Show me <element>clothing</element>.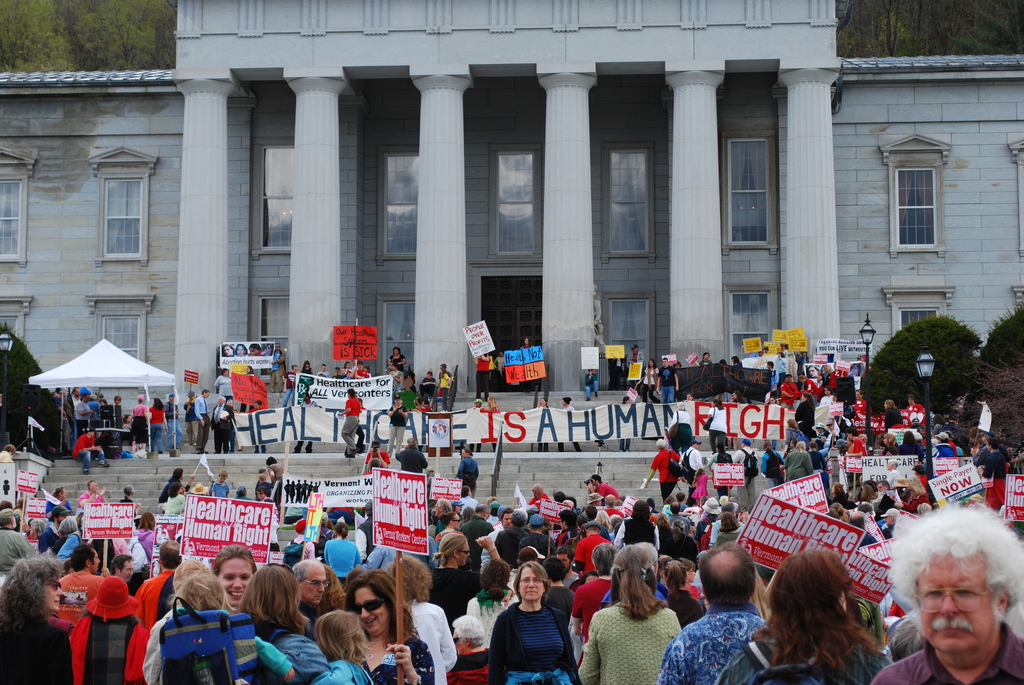
<element>clothing</element> is here: bbox(790, 453, 808, 481).
